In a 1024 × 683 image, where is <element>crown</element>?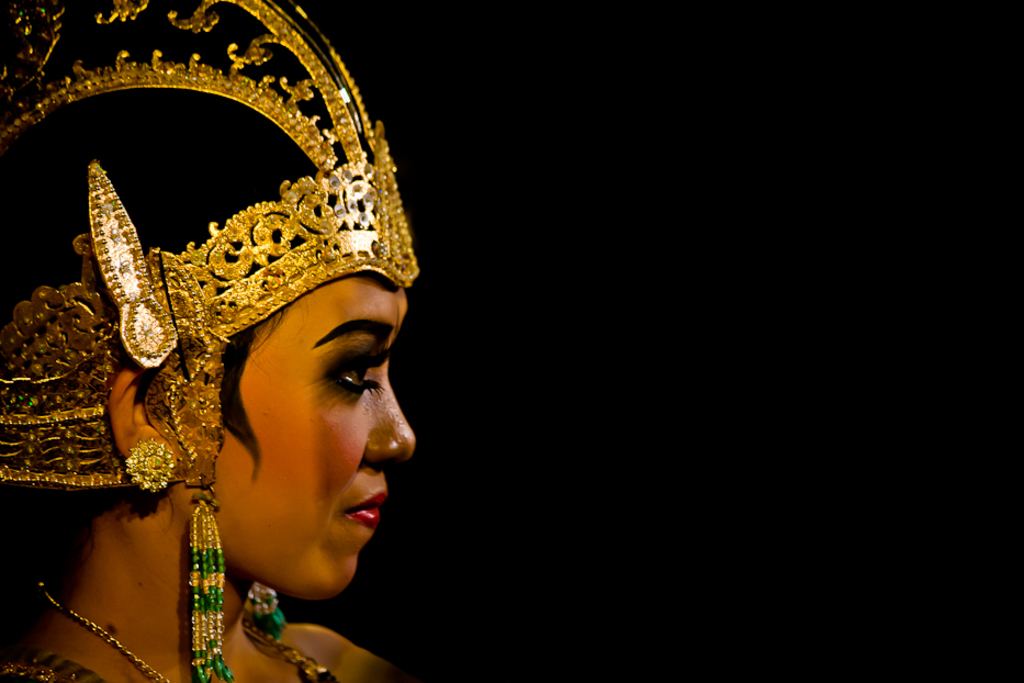
pyautogui.locateOnScreen(0, 0, 420, 489).
